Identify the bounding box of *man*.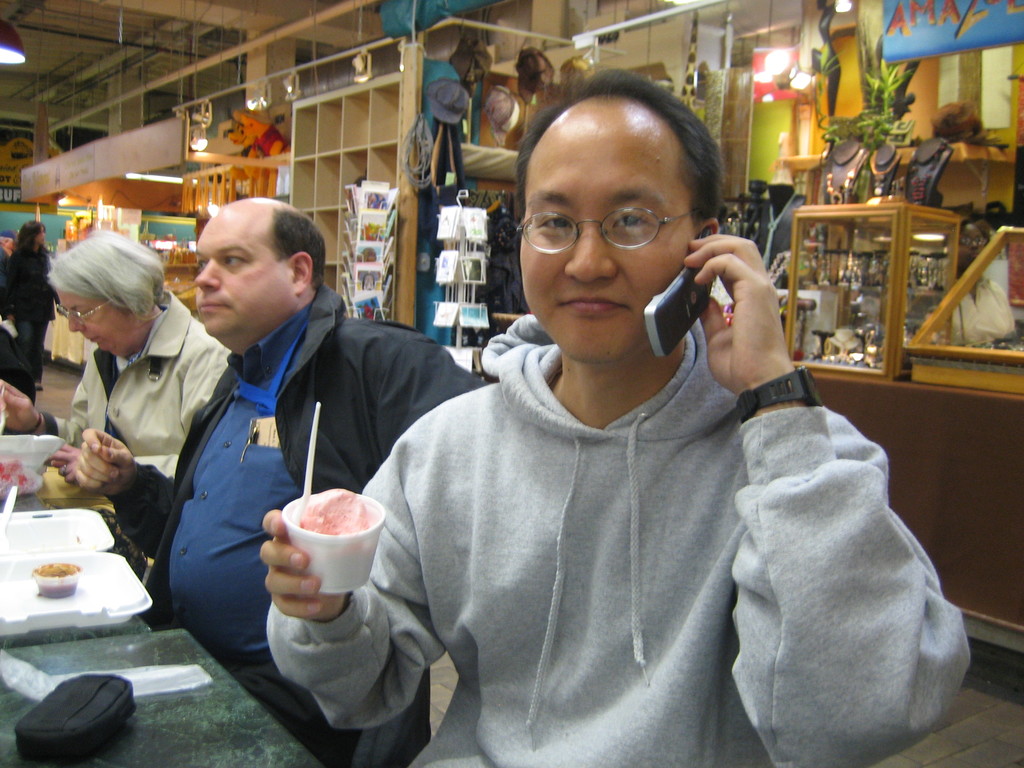
select_region(228, 88, 947, 740).
